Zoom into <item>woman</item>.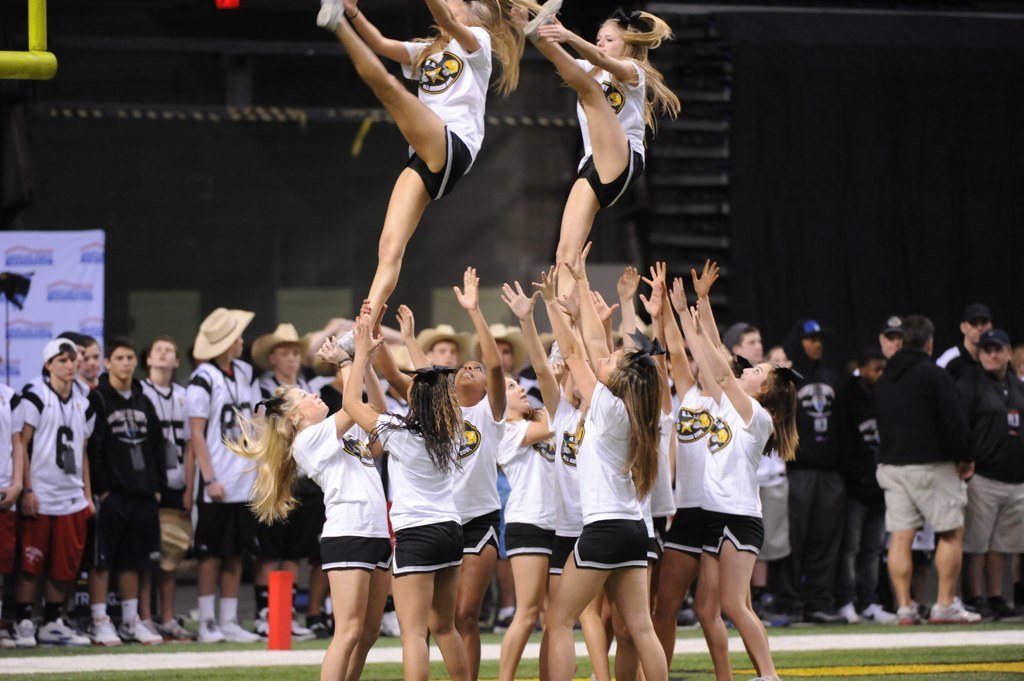
Zoom target: <box>373,259,503,680</box>.
